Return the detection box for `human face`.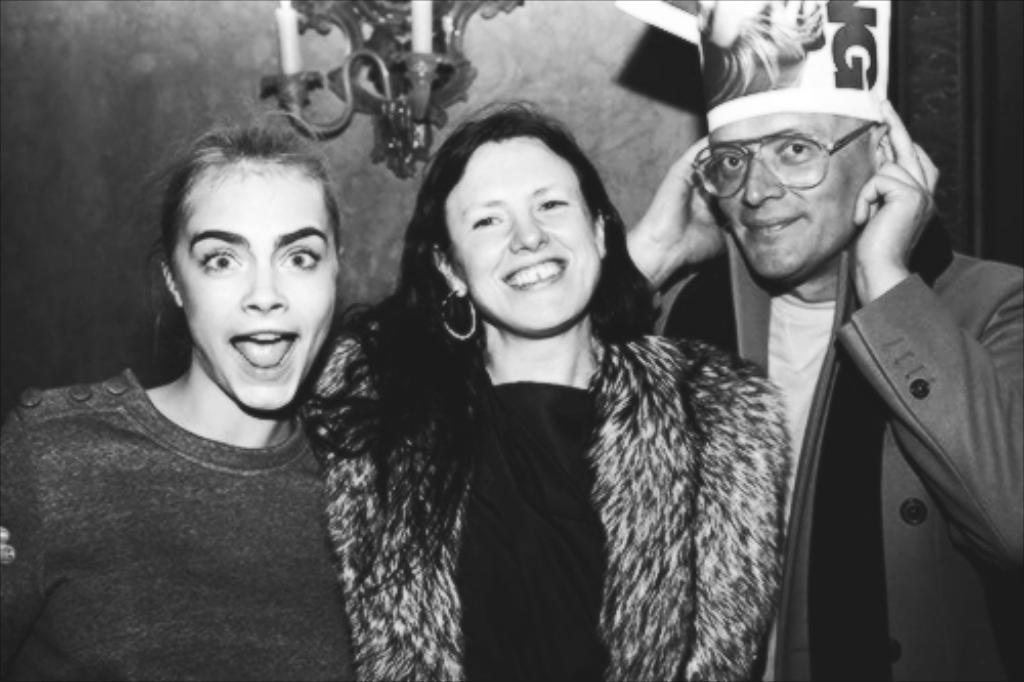
left=172, top=162, right=336, bottom=408.
